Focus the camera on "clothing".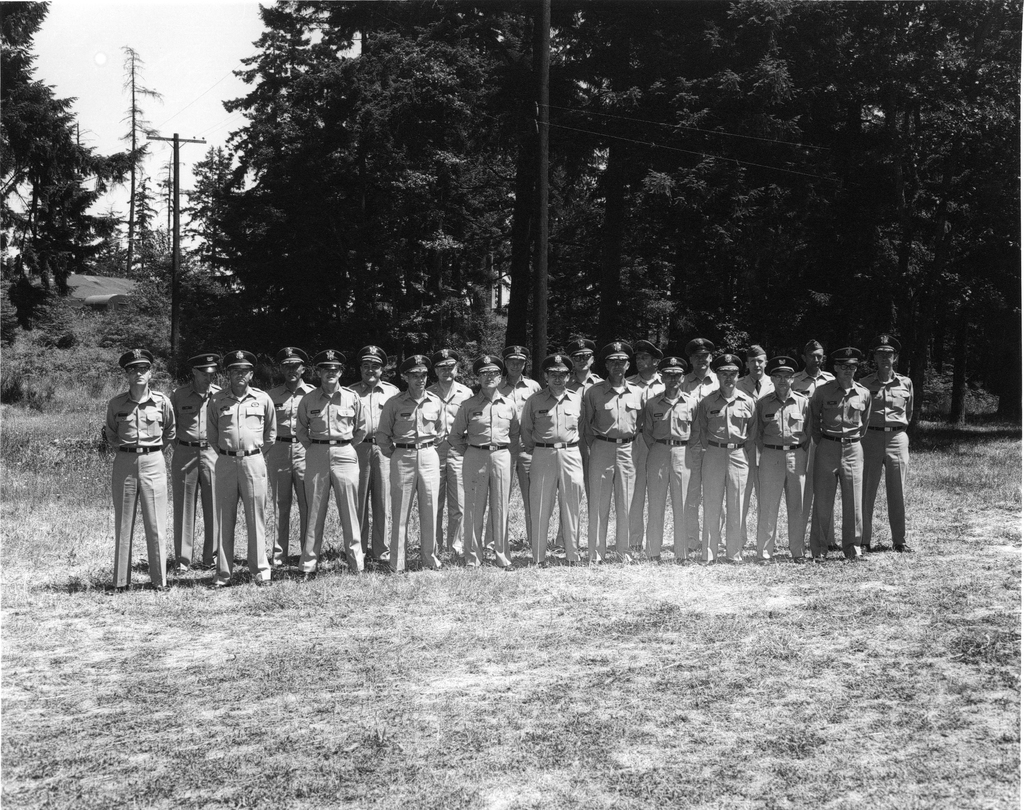
Focus region: {"left": 103, "top": 393, "right": 172, "bottom": 596}.
